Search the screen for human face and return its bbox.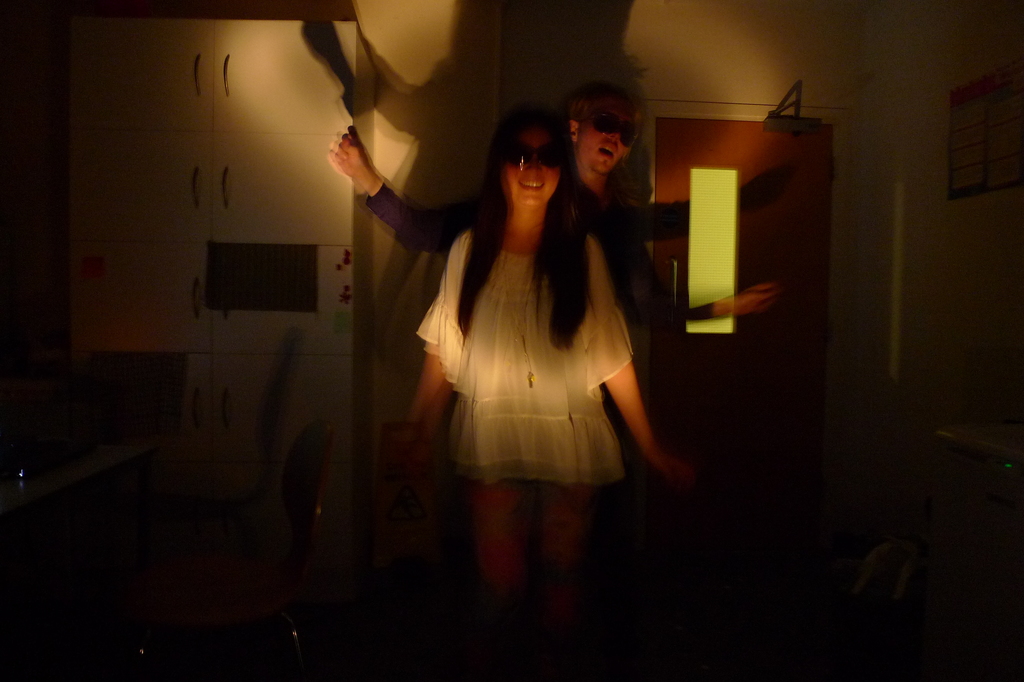
Found: left=502, top=132, right=557, bottom=209.
